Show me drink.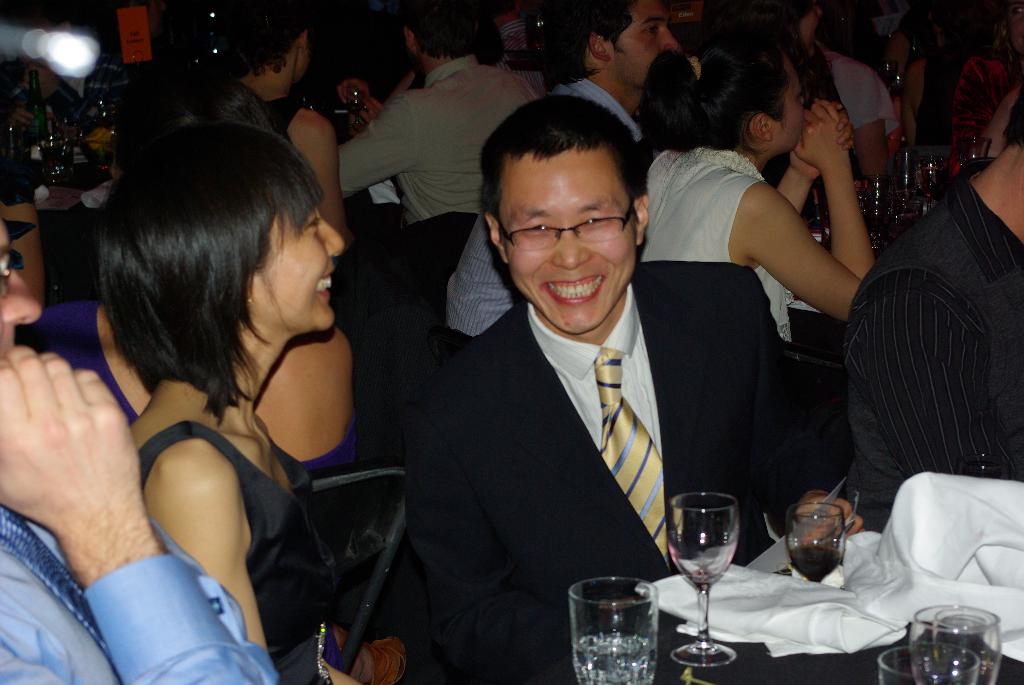
drink is here: (572, 573, 655, 684).
